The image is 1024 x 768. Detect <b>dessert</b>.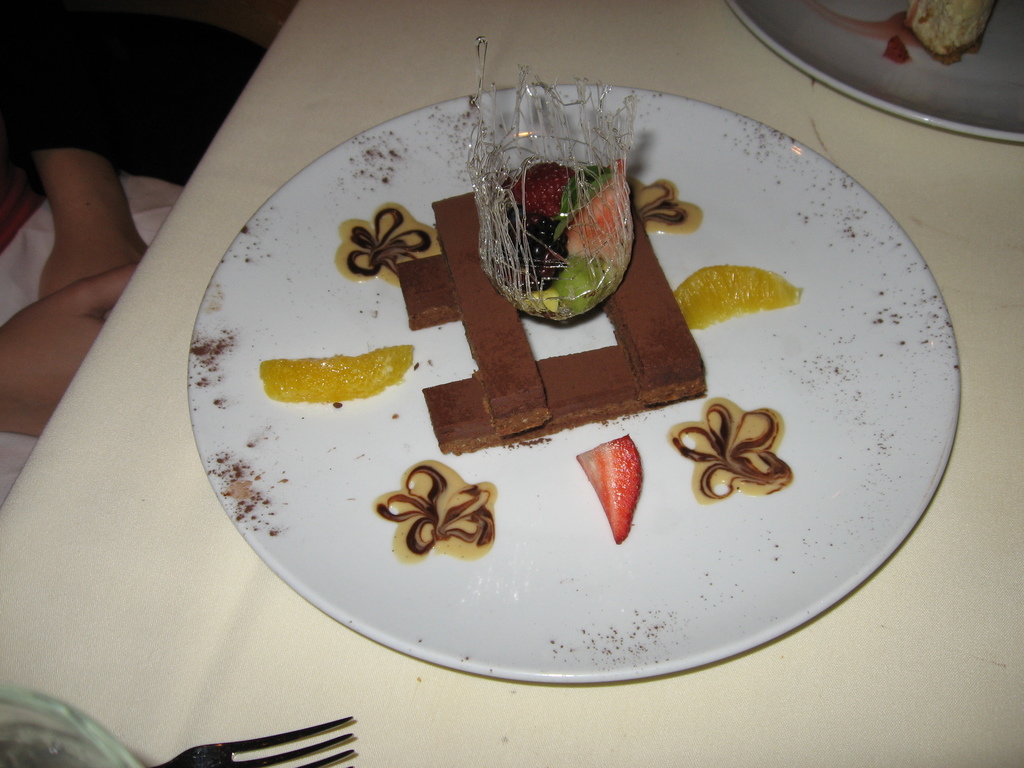
Detection: 671:395:797:497.
